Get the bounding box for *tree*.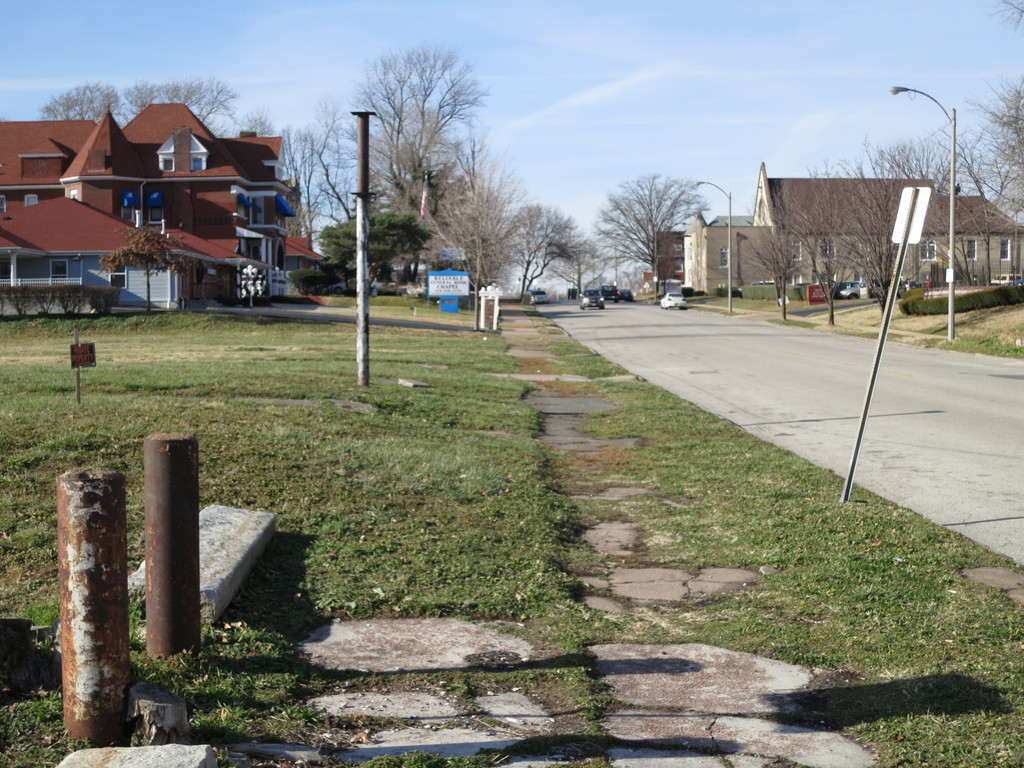
l=30, t=76, r=232, b=132.
